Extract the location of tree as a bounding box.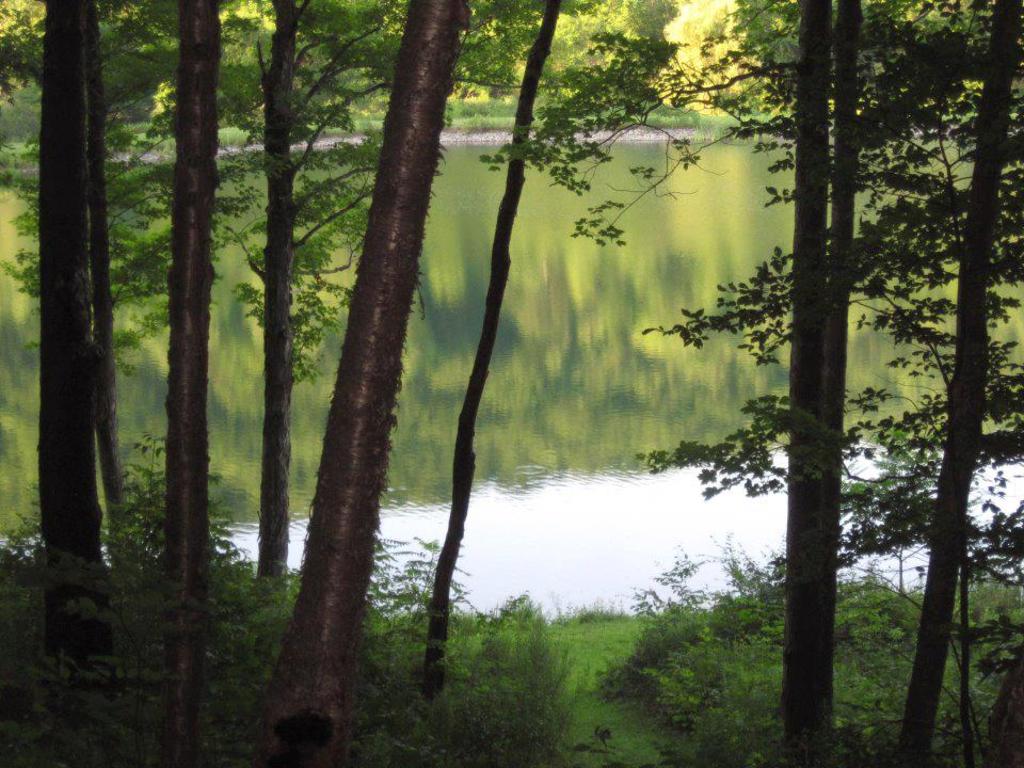
{"left": 0, "top": 0, "right": 615, "bottom": 767}.
